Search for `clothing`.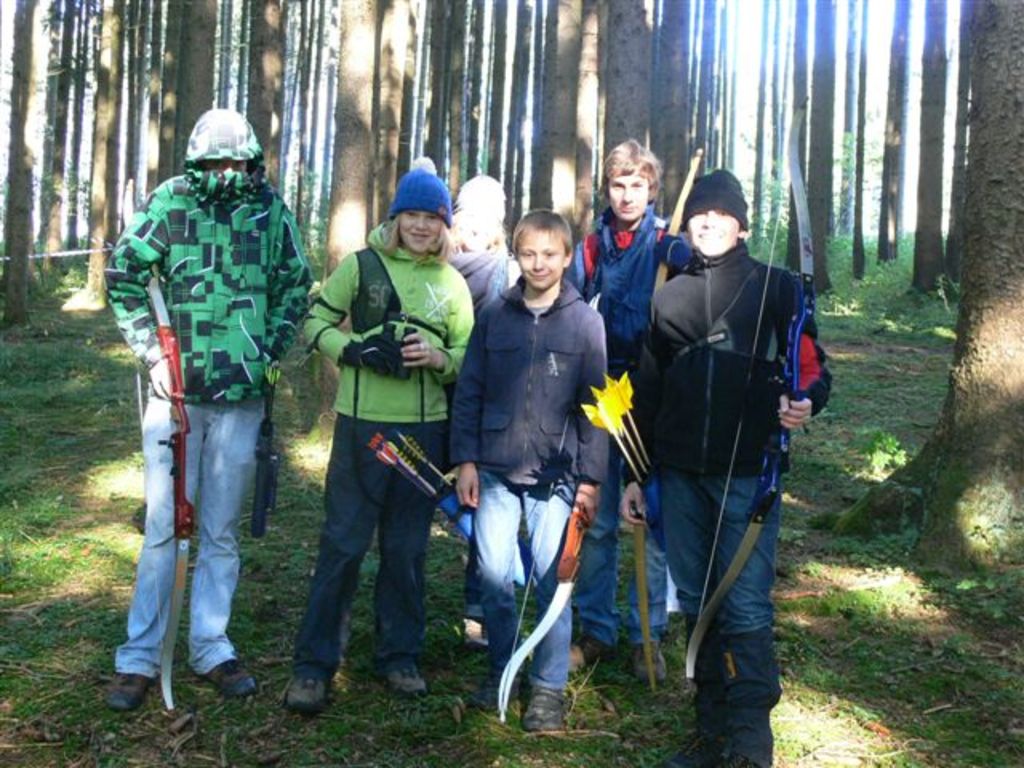
Found at (x1=278, y1=218, x2=478, y2=661).
